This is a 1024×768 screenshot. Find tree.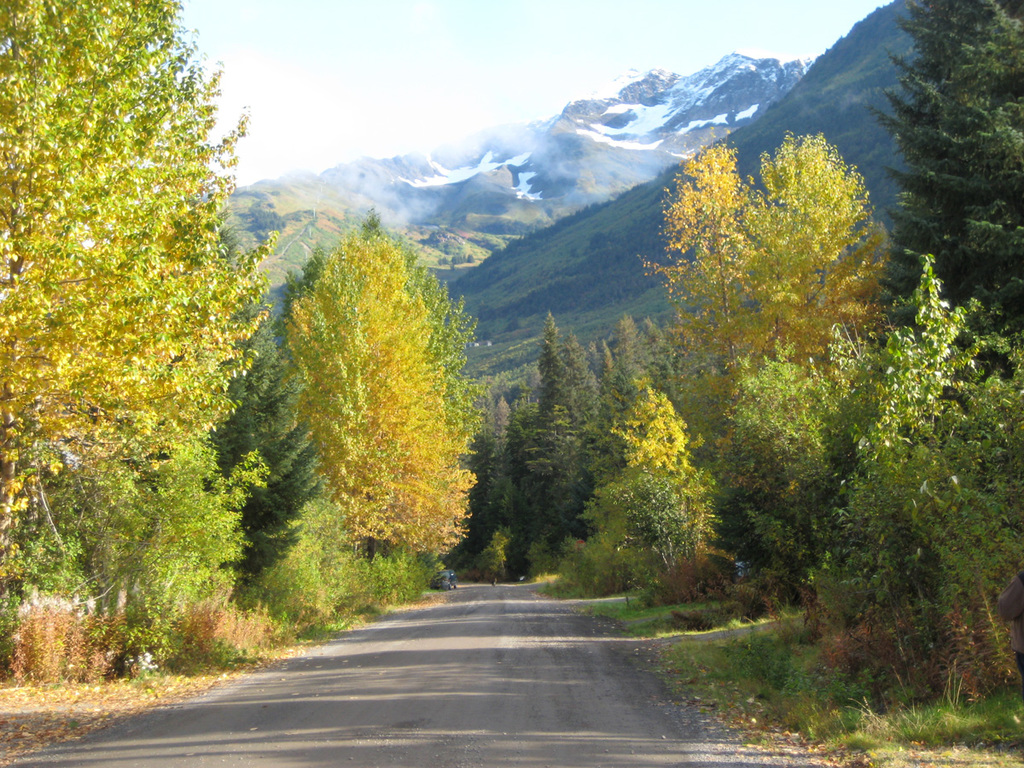
Bounding box: 879 0 1023 335.
